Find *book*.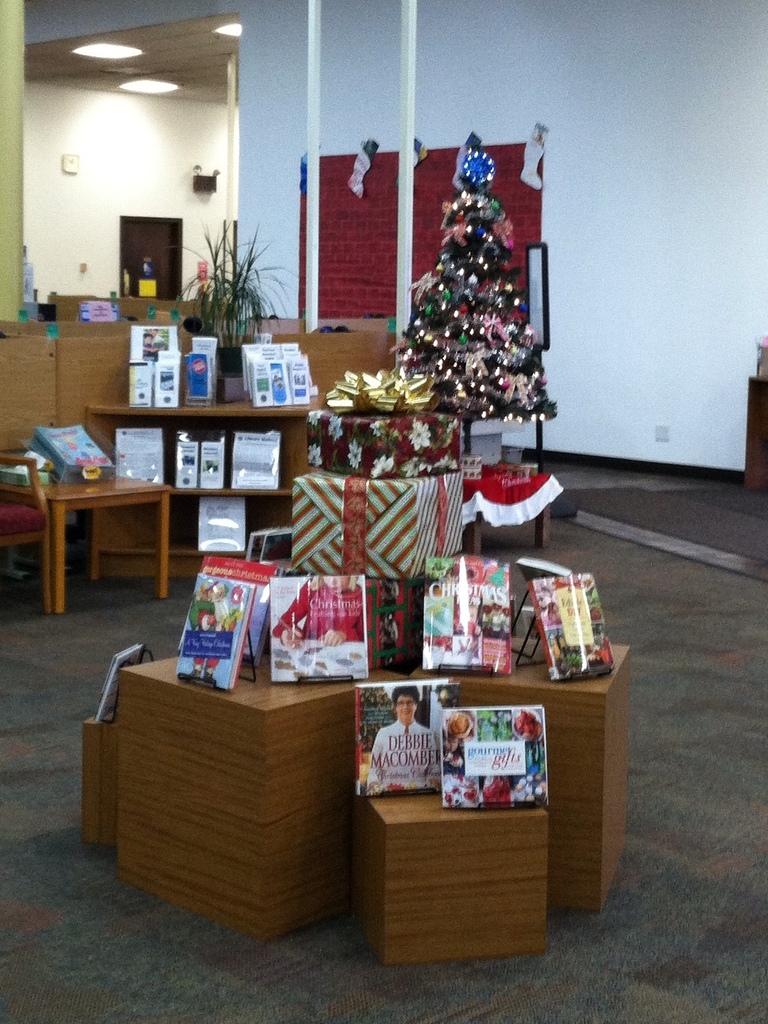
bbox=(409, 553, 530, 680).
